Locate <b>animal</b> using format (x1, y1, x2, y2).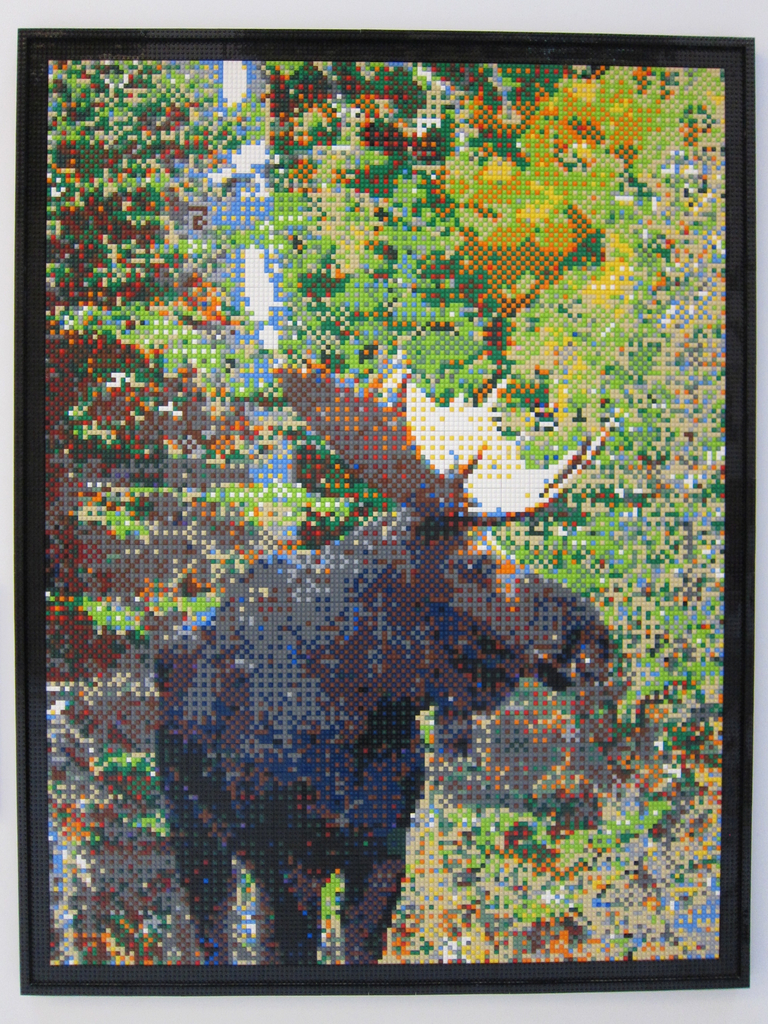
(156, 362, 604, 973).
